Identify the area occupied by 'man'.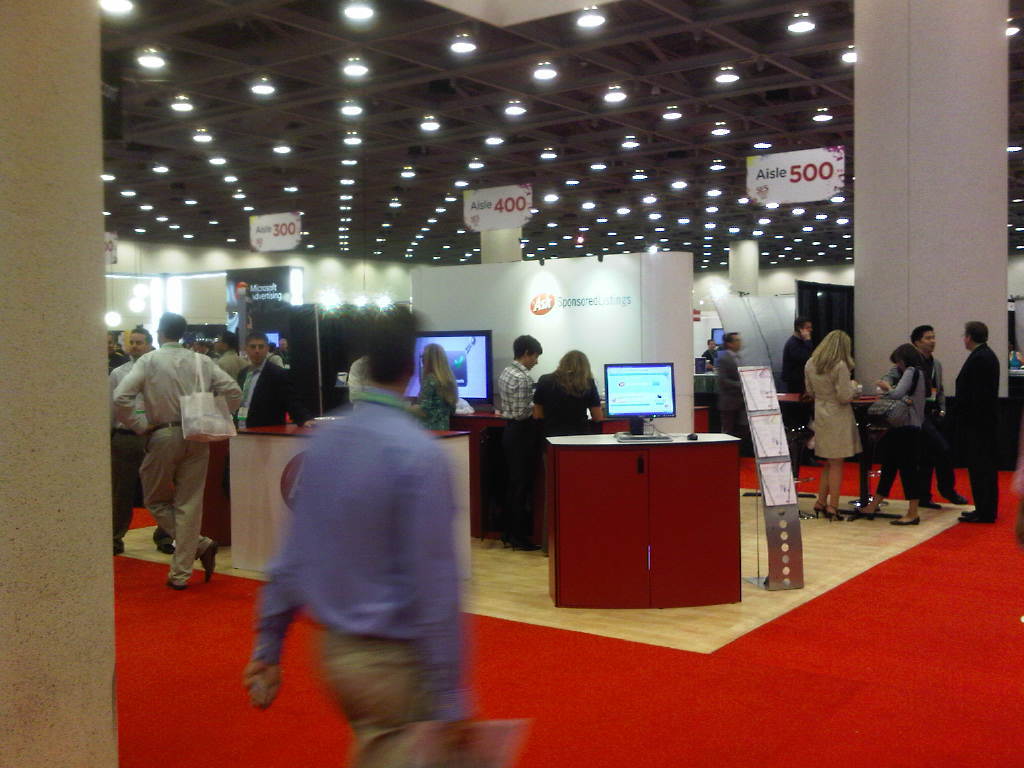
Area: crop(497, 334, 543, 552).
